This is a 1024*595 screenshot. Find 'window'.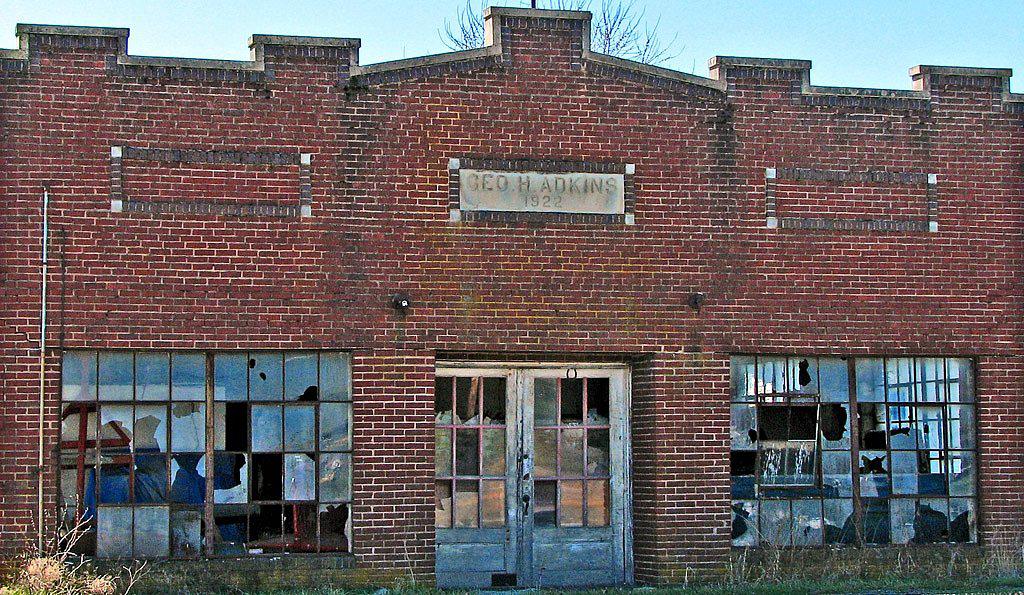
Bounding box: 717 347 983 547.
